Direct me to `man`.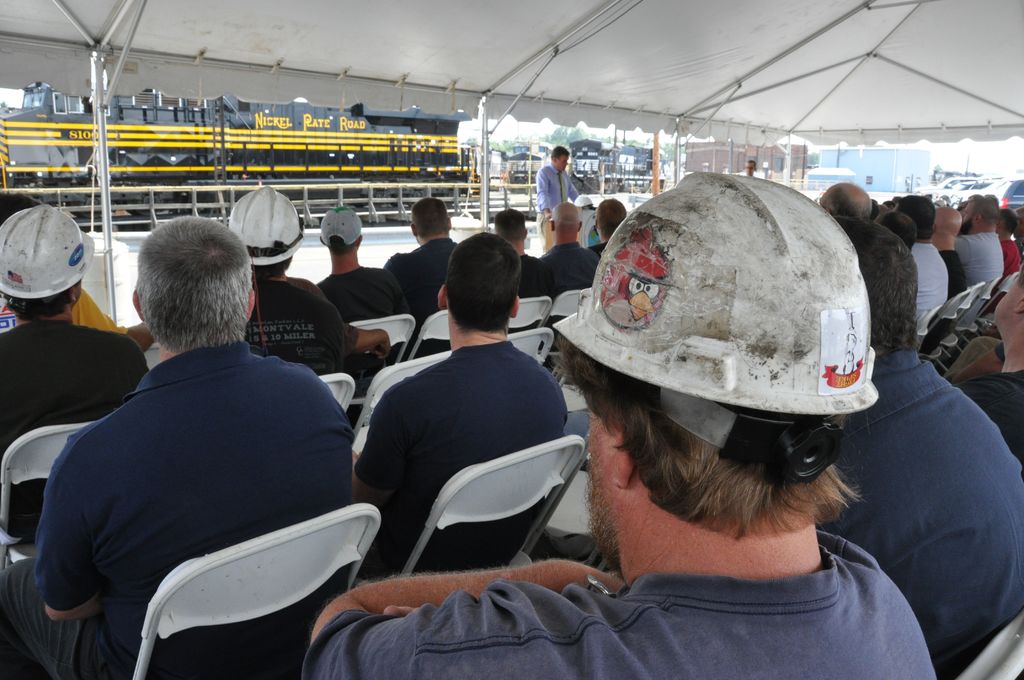
Direction: bbox(0, 202, 153, 564).
